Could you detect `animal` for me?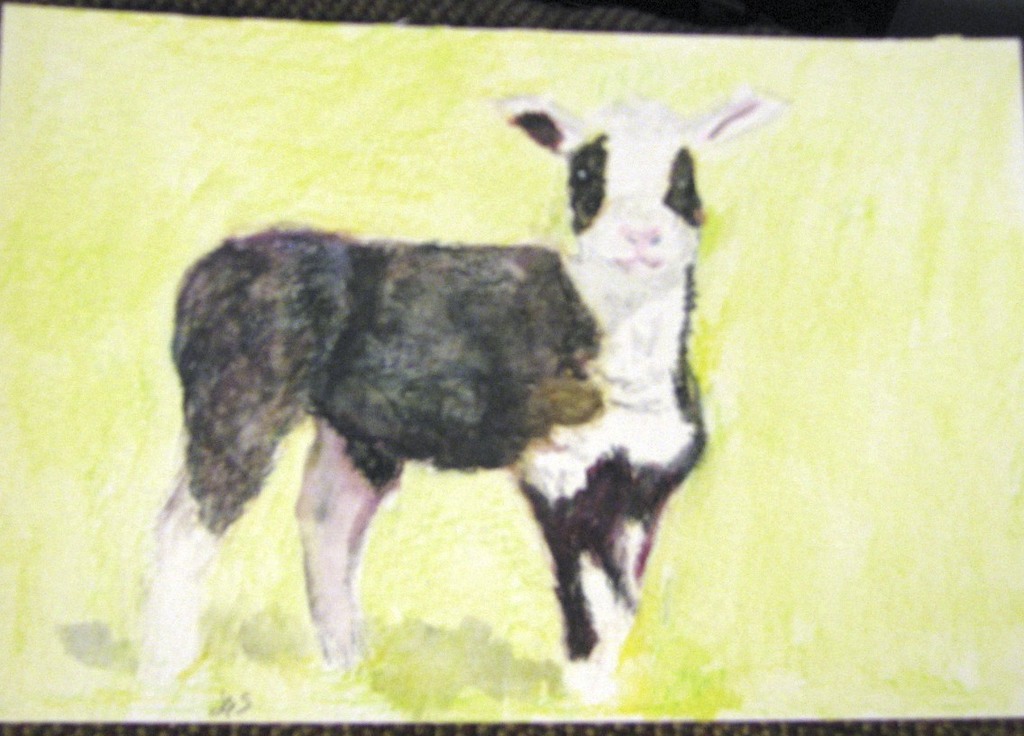
Detection result: box(138, 86, 786, 721).
